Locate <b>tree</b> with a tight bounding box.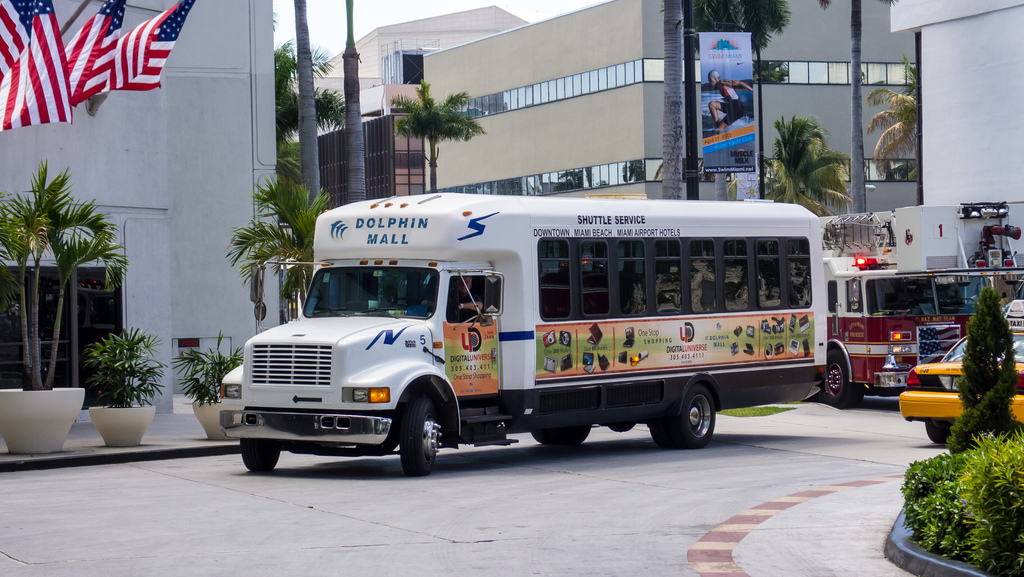
657,0,793,202.
